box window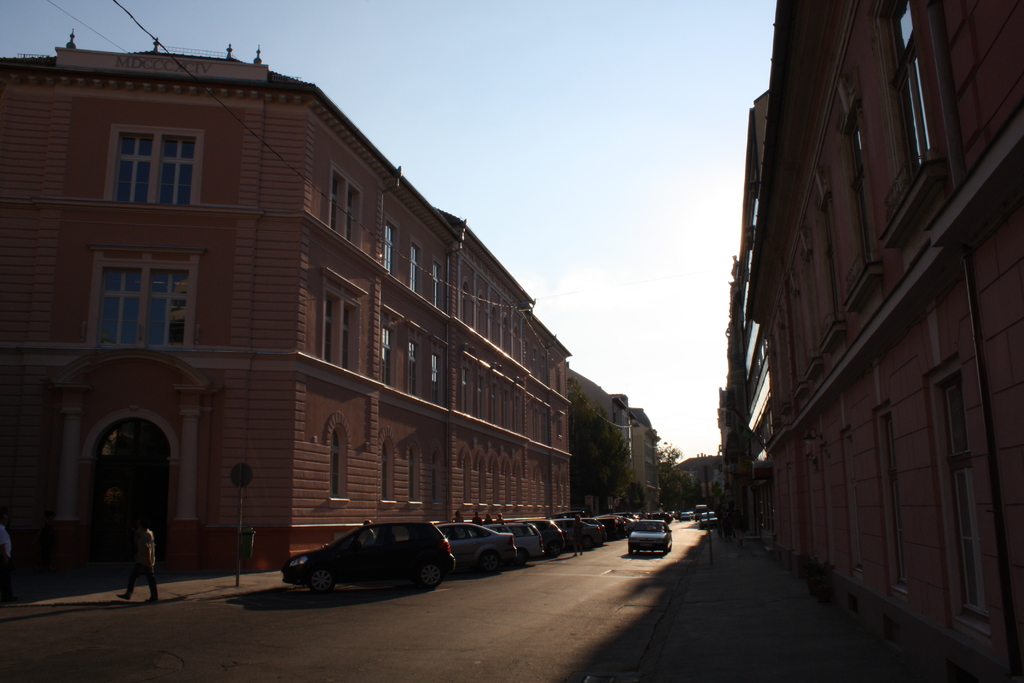
box(81, 248, 191, 349)
